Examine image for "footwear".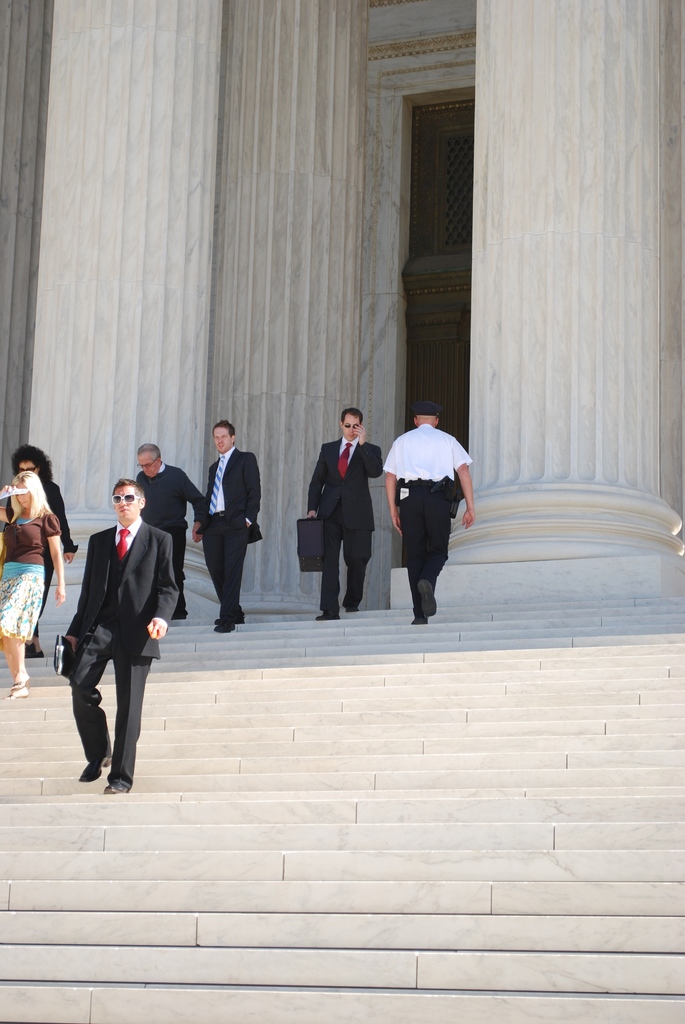
Examination result: (317,603,344,619).
